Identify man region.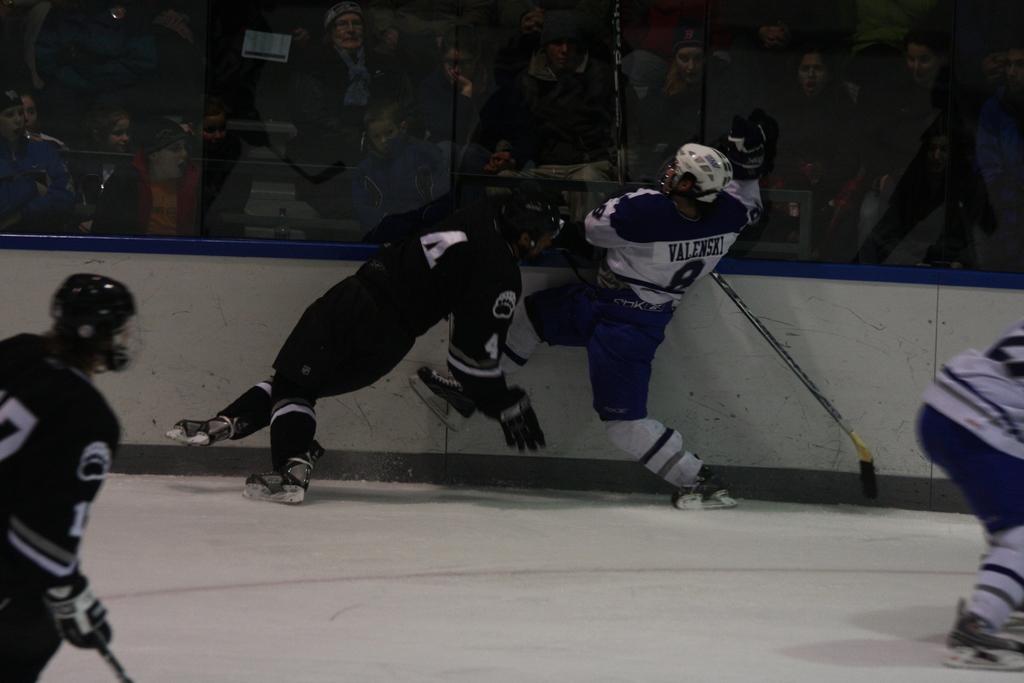
Region: region(532, 134, 780, 501).
